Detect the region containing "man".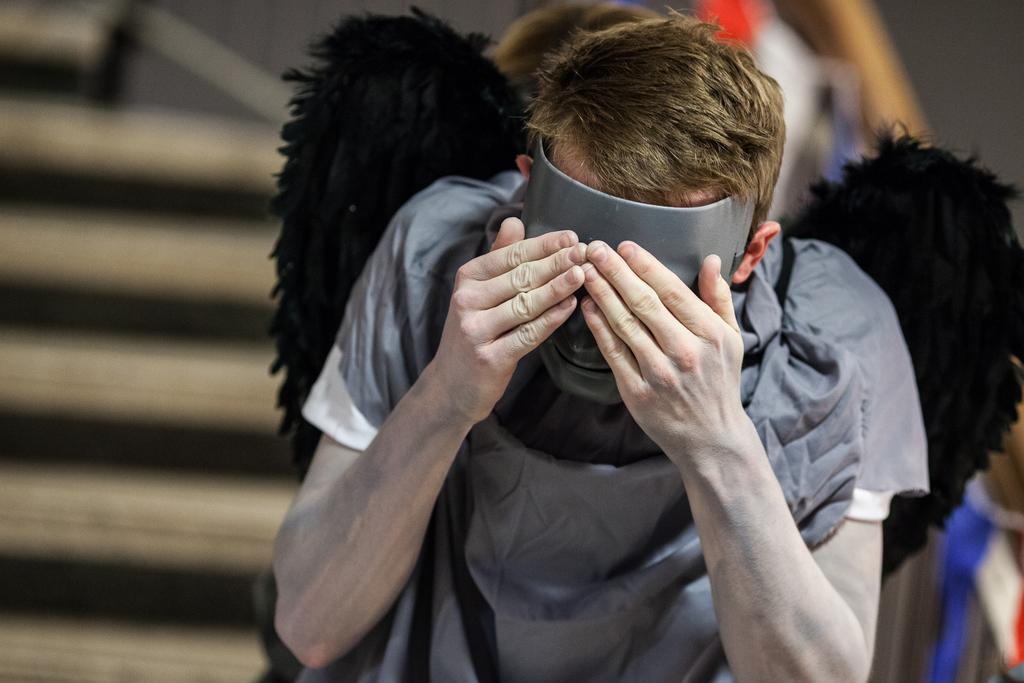
select_region(265, 35, 963, 662).
